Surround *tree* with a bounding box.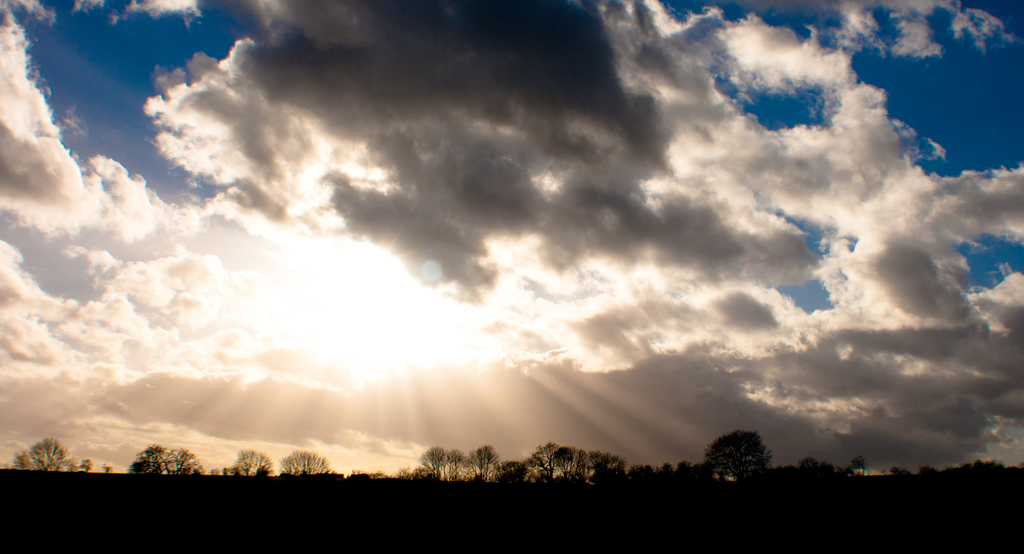
rect(277, 446, 332, 474).
